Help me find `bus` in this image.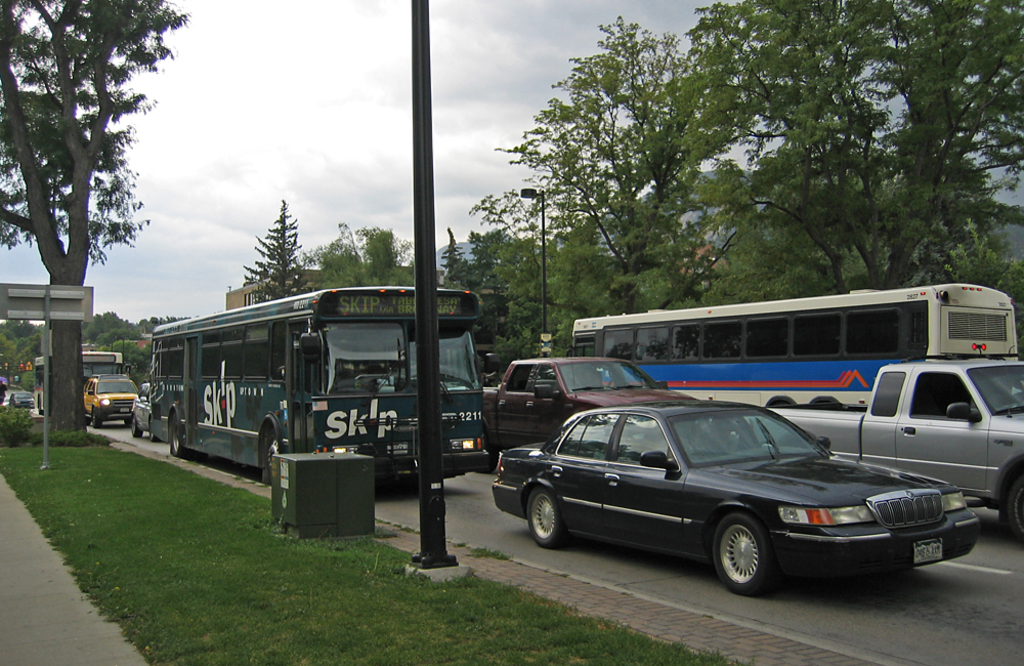
Found it: bbox=[567, 285, 1023, 412].
